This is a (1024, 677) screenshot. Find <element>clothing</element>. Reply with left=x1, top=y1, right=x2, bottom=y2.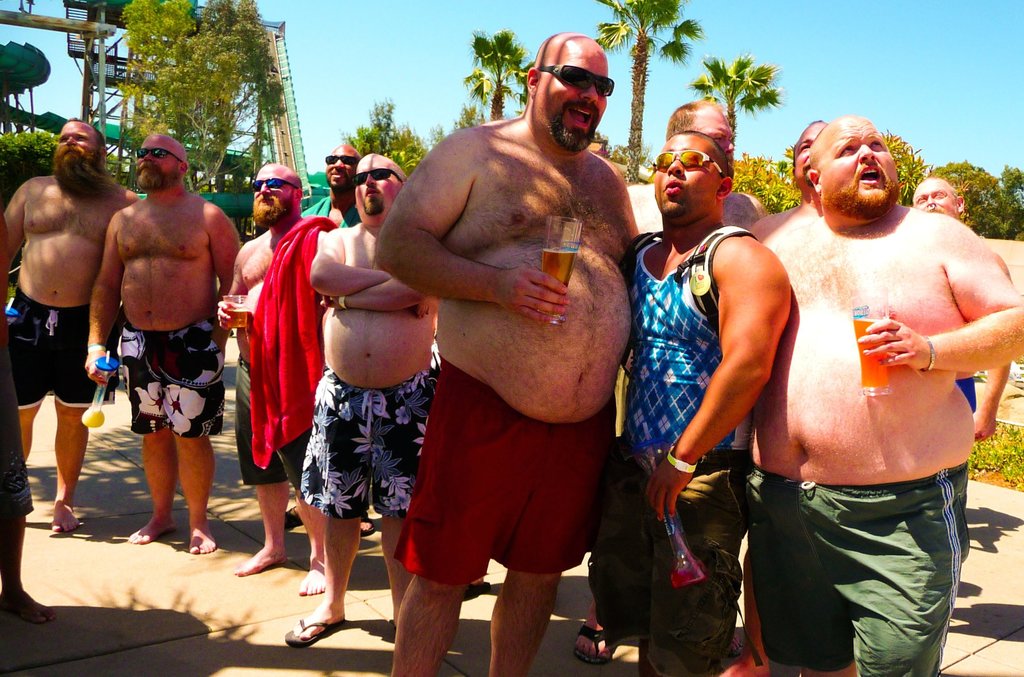
left=583, top=247, right=753, bottom=676.
